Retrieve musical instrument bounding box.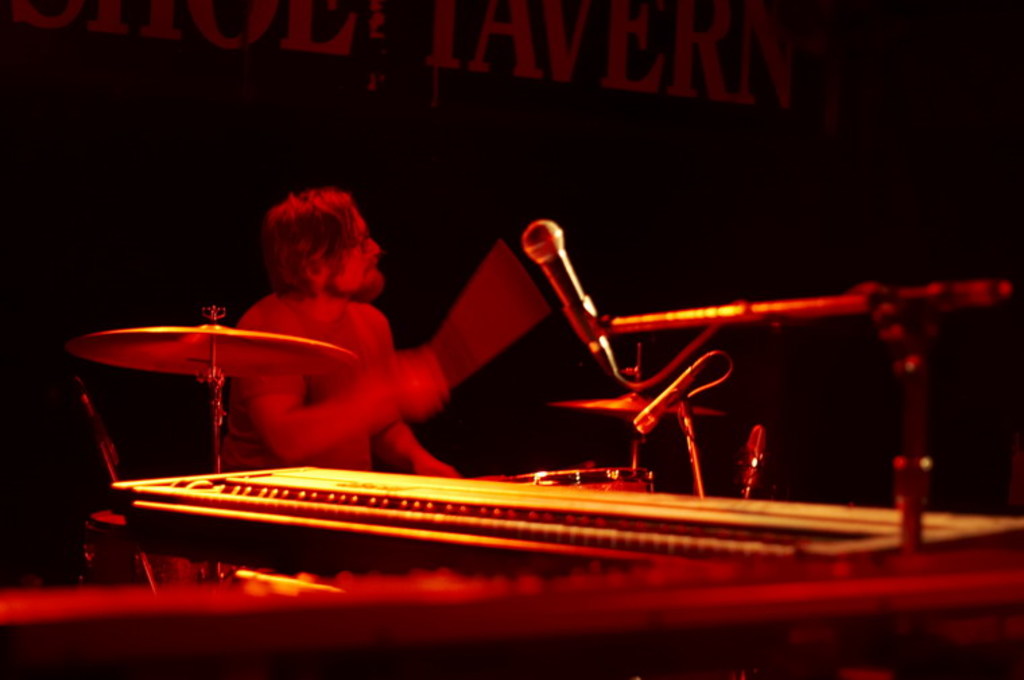
Bounding box: crop(55, 295, 368, 506).
